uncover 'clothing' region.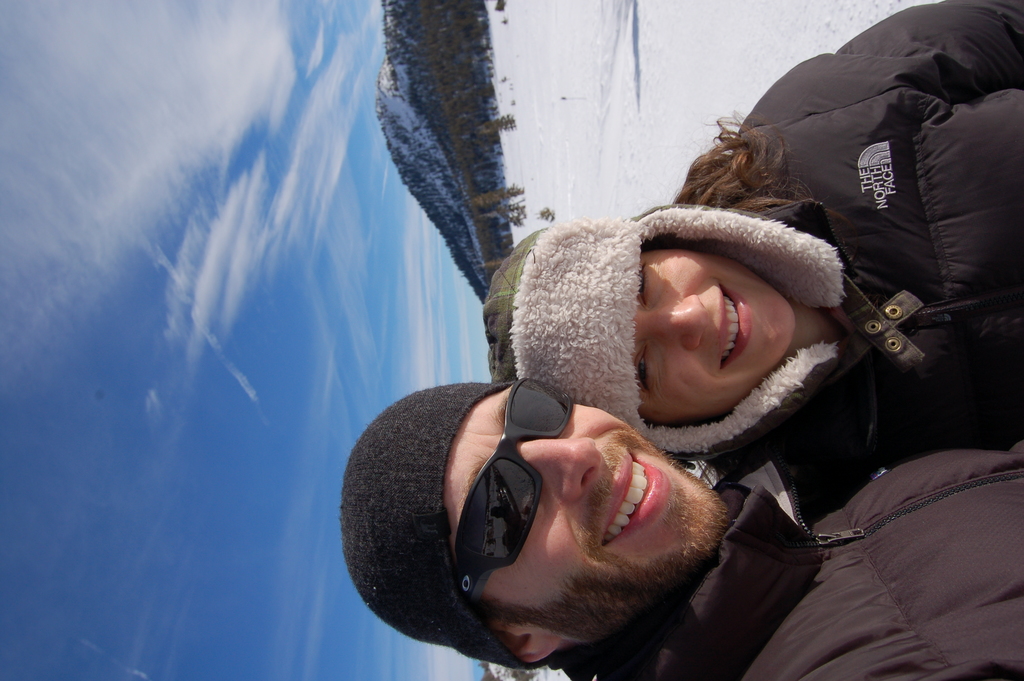
Uncovered: [593,457,1023,680].
